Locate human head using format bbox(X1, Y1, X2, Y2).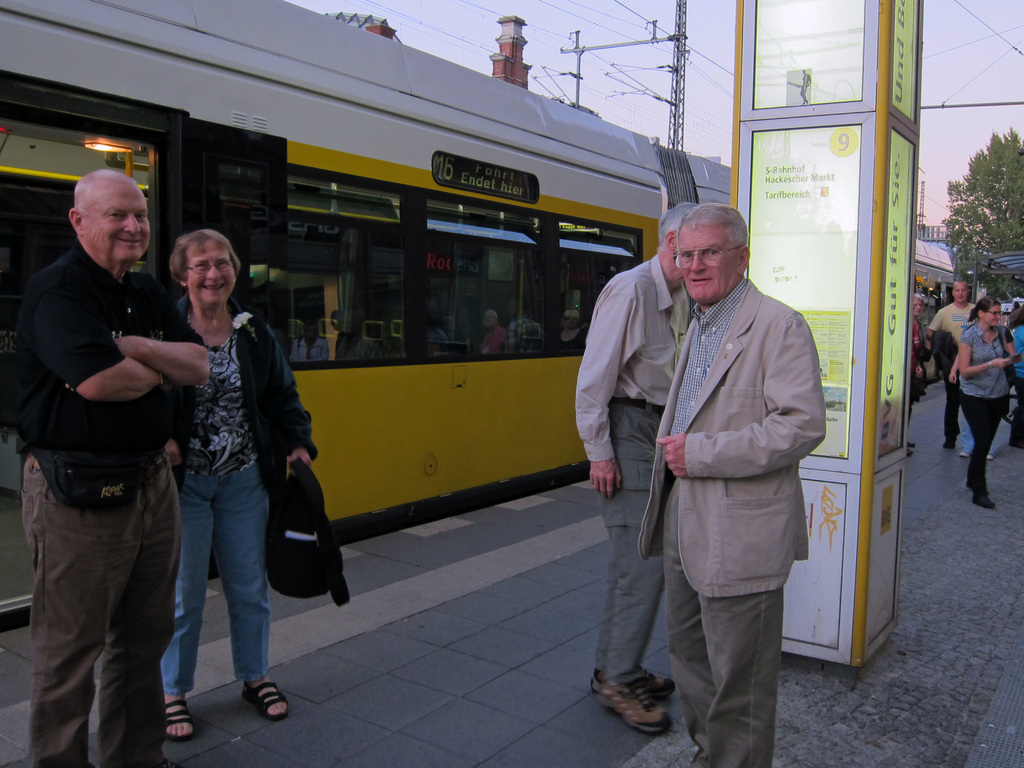
bbox(952, 281, 973, 307).
